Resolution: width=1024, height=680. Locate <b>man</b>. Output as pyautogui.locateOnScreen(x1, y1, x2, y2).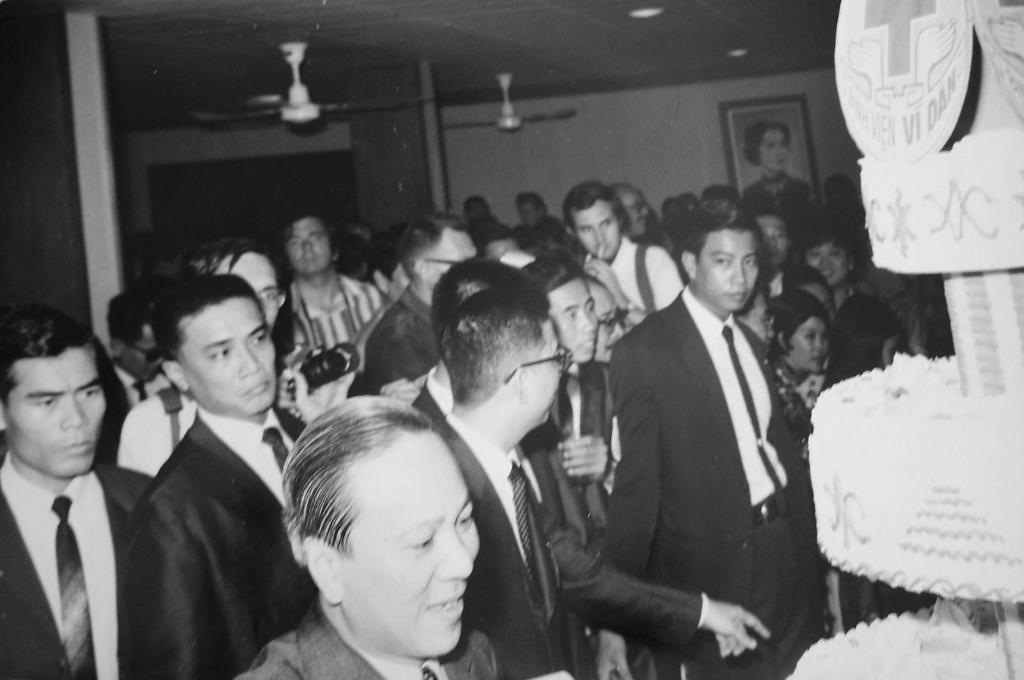
pyautogui.locateOnScreen(237, 391, 497, 679).
